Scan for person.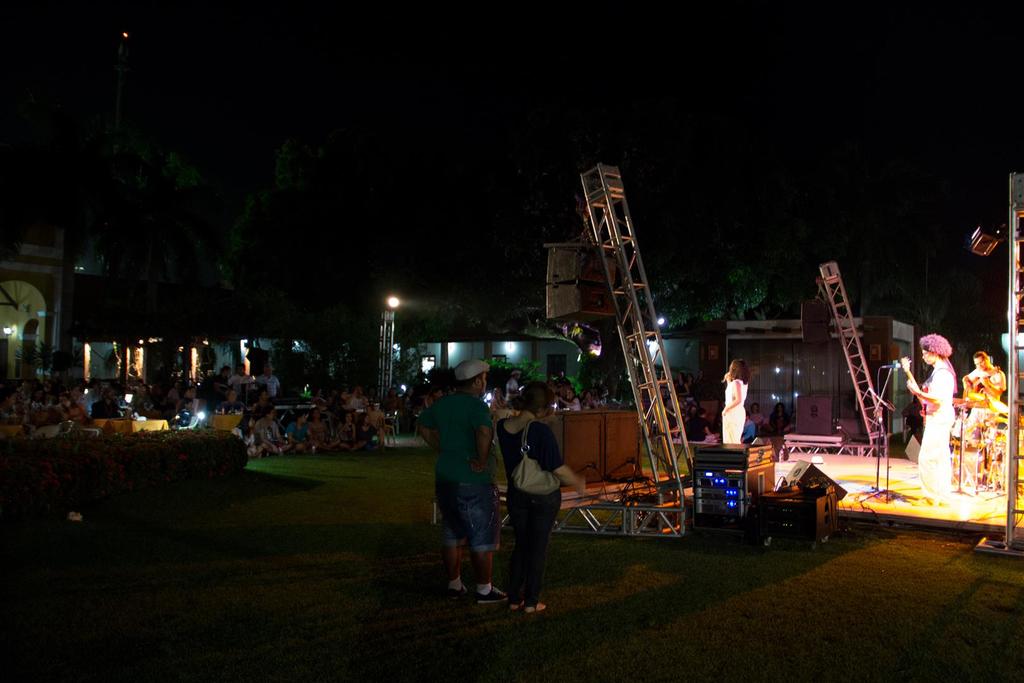
Scan result: l=717, t=356, r=750, b=447.
